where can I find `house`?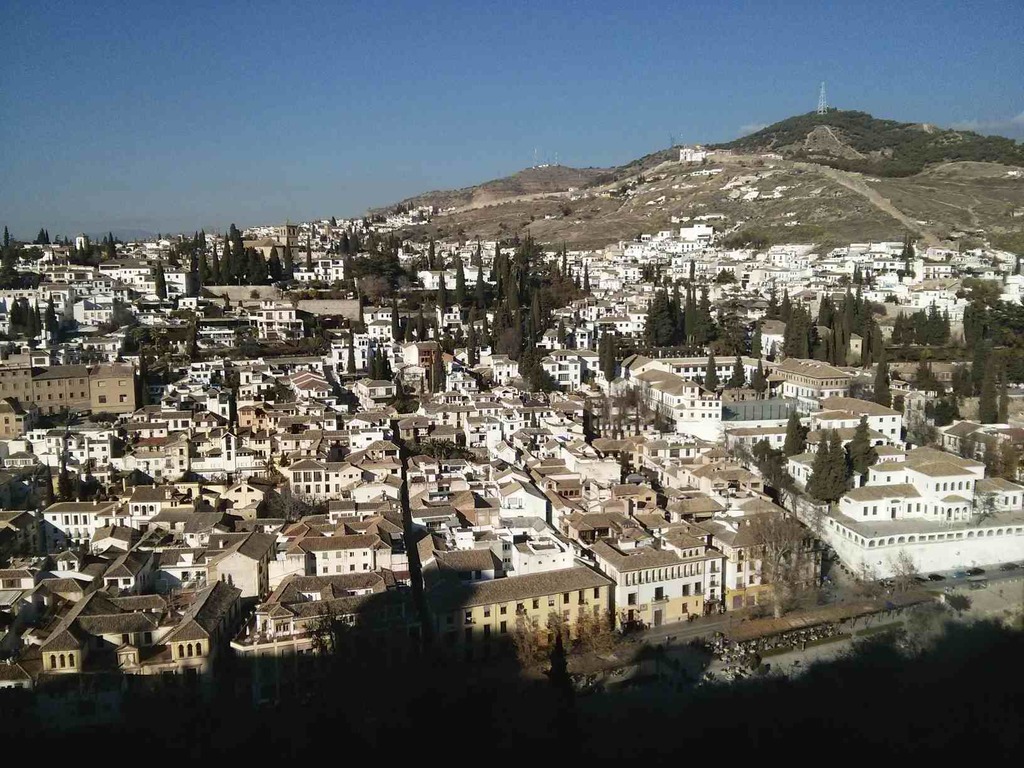
You can find it at {"x1": 713, "y1": 145, "x2": 728, "y2": 159}.
